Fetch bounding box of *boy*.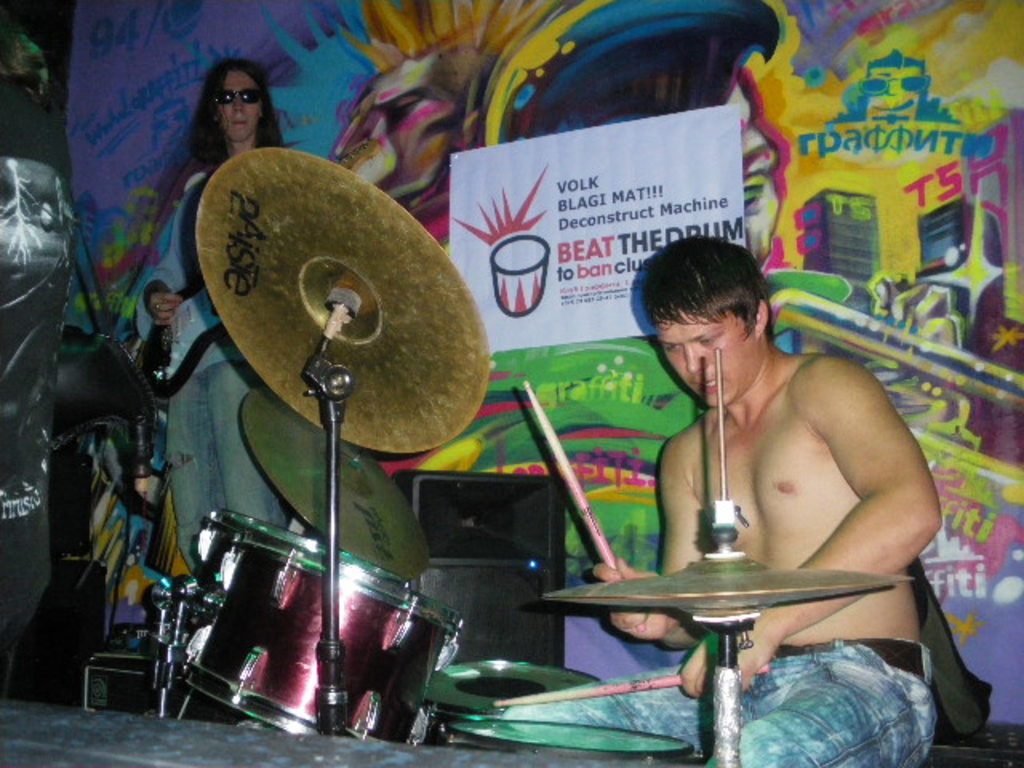
Bbox: l=474, t=238, r=938, b=757.
